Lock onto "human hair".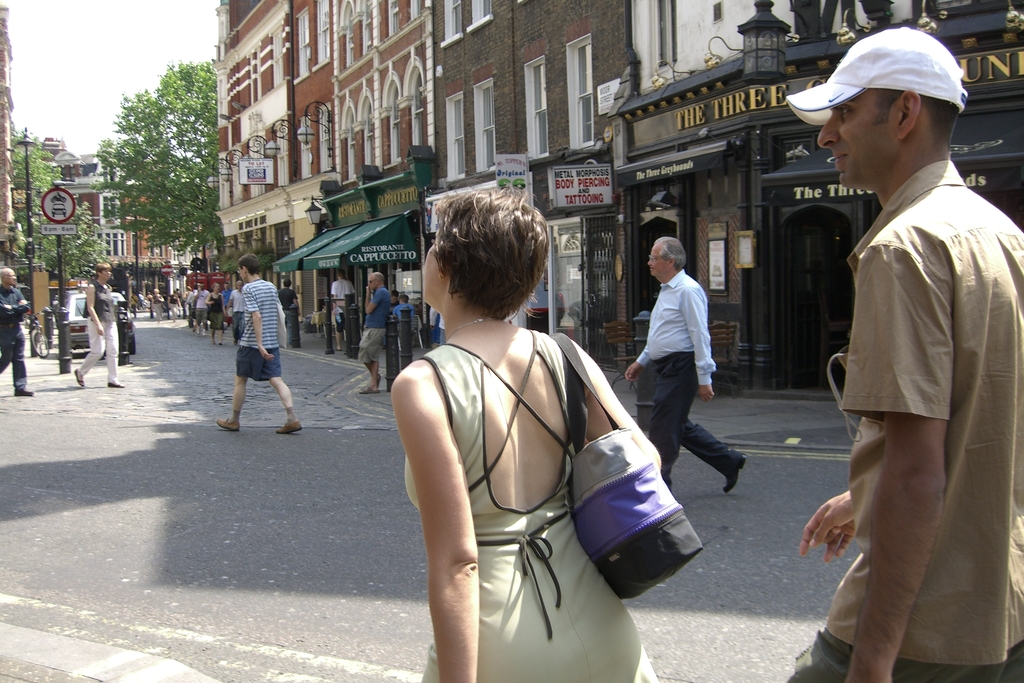
Locked: box(95, 262, 110, 274).
